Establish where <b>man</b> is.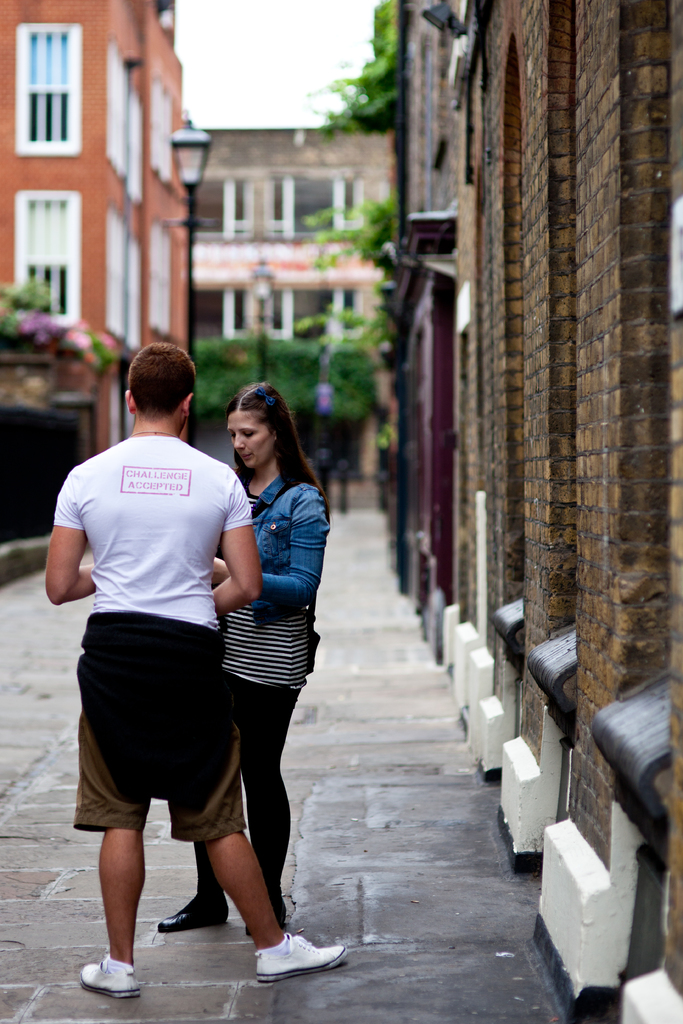
Established at select_region(53, 344, 296, 969).
